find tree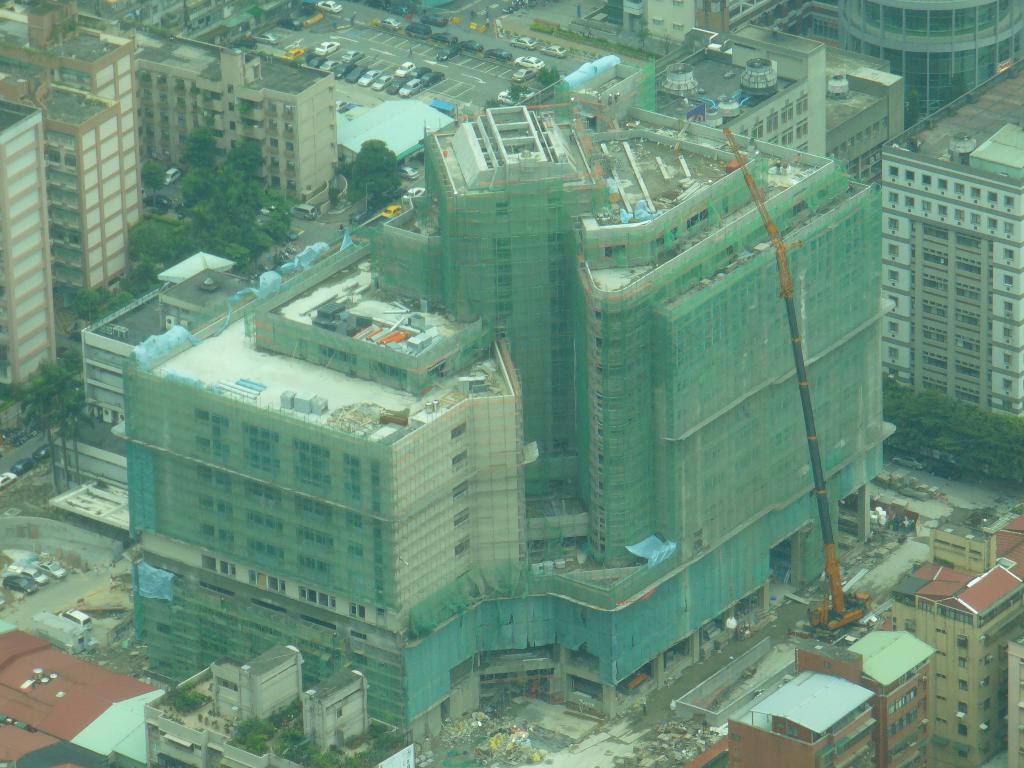
106/288/139/319
